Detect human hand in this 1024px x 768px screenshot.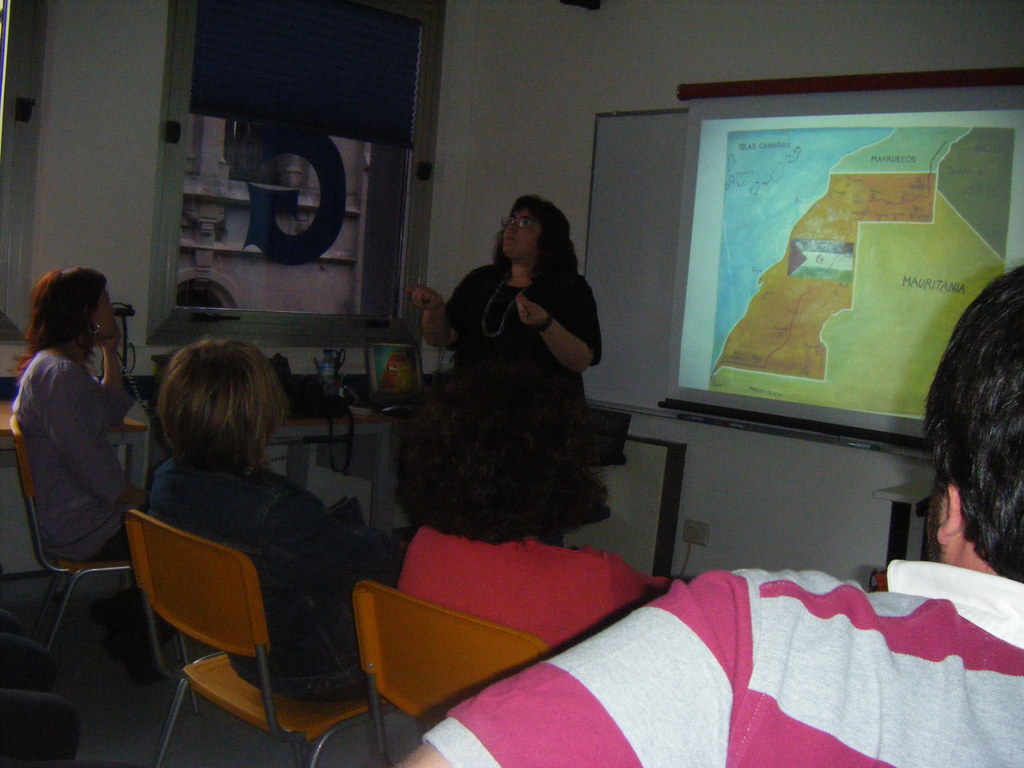
Detection: (left=516, top=296, right=547, bottom=331).
